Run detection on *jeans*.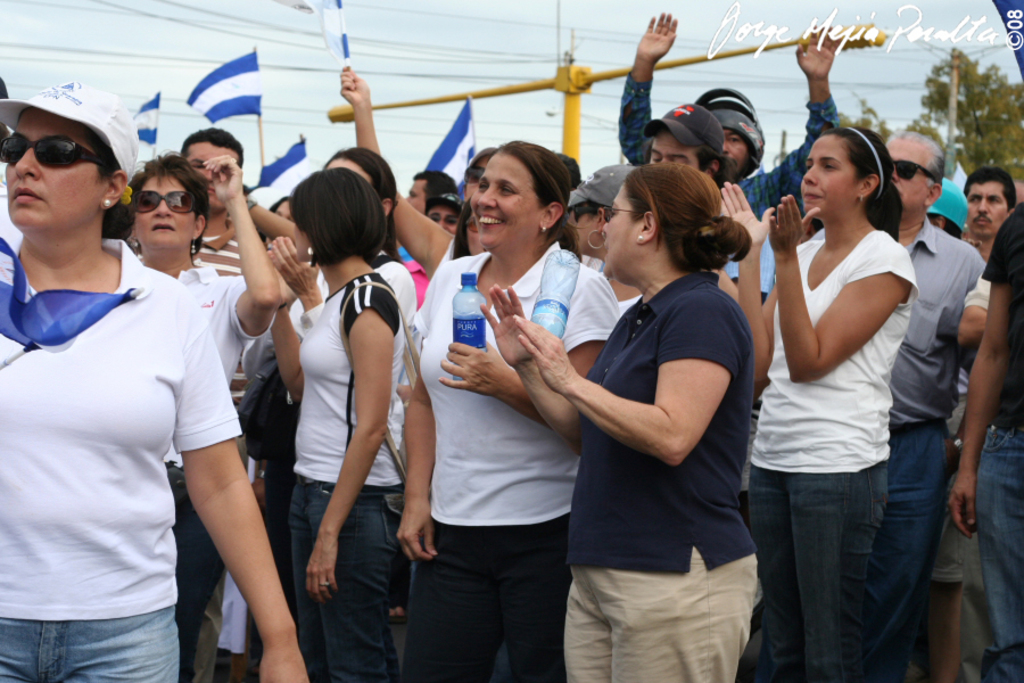
Result: 288 474 404 682.
